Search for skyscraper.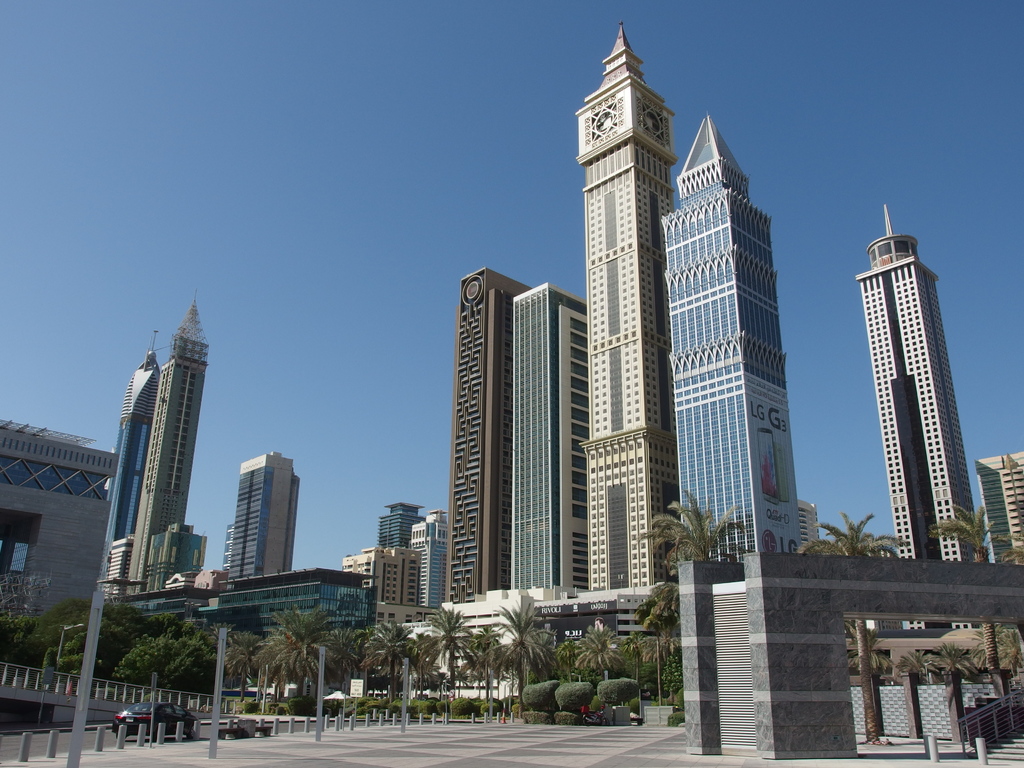
Found at (x1=973, y1=444, x2=1023, y2=566).
